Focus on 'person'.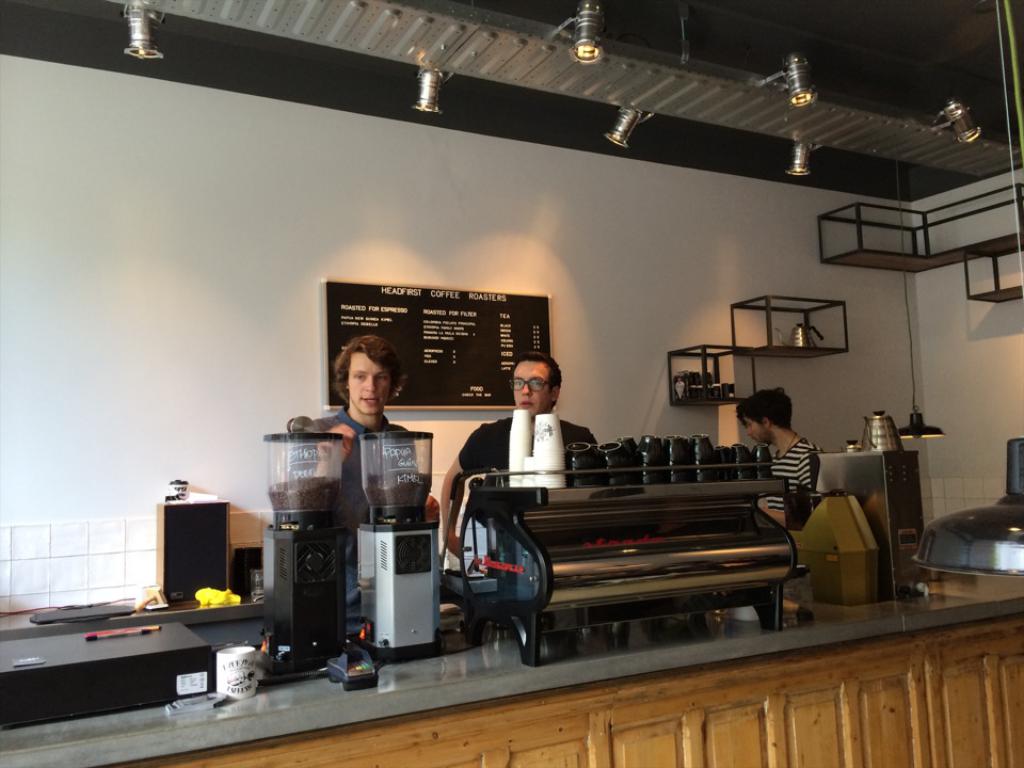
Focused at 445, 351, 594, 561.
